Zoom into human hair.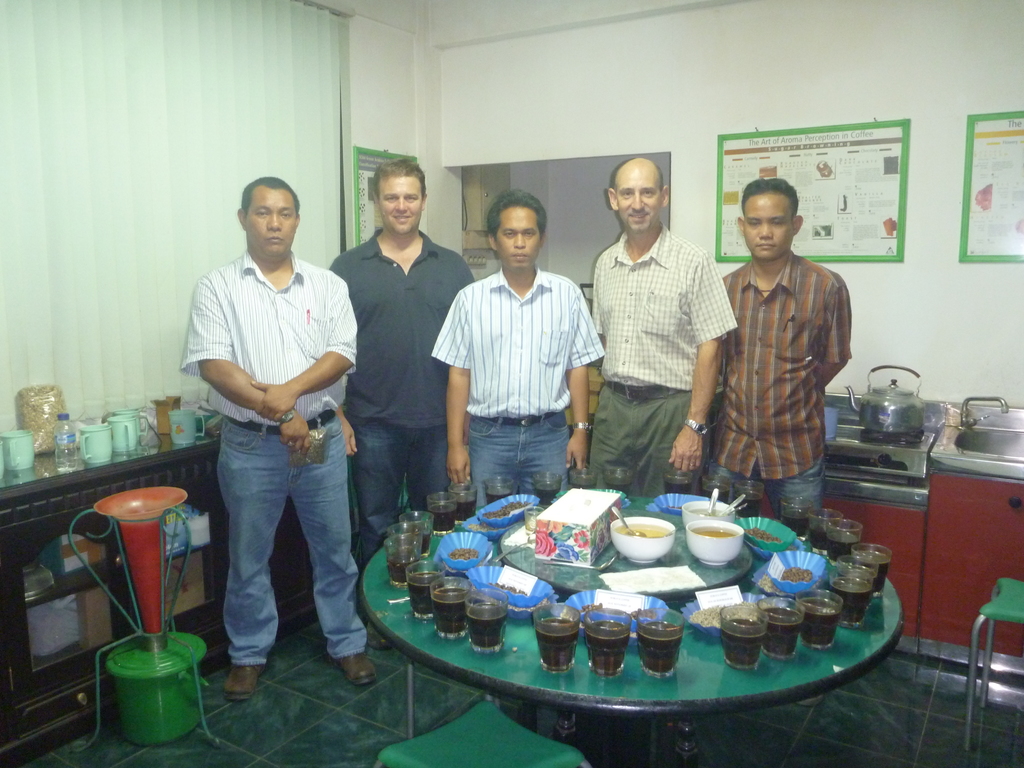
Zoom target: box=[241, 176, 301, 223].
